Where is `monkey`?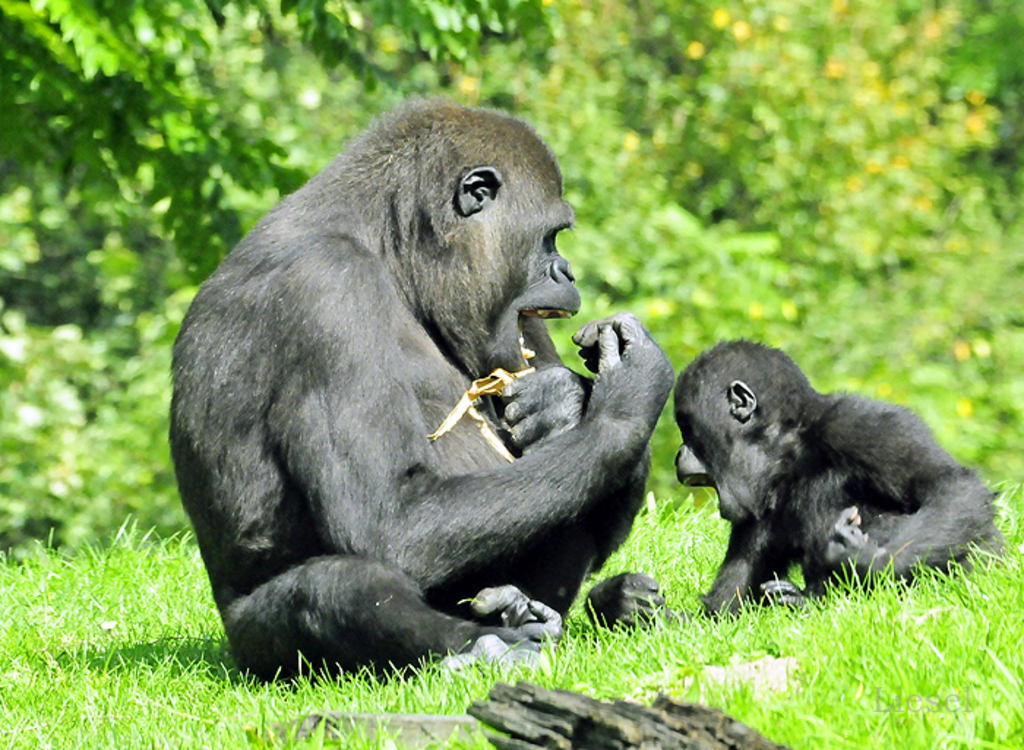
pyautogui.locateOnScreen(170, 98, 677, 684).
